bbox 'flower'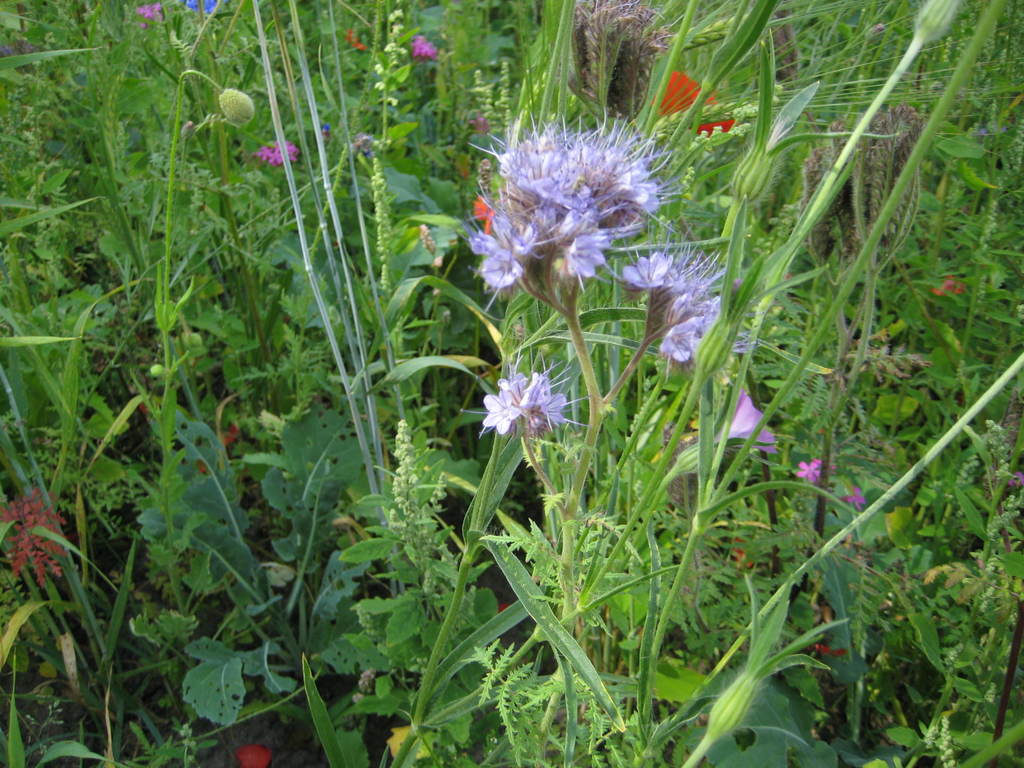
412/35/439/62
